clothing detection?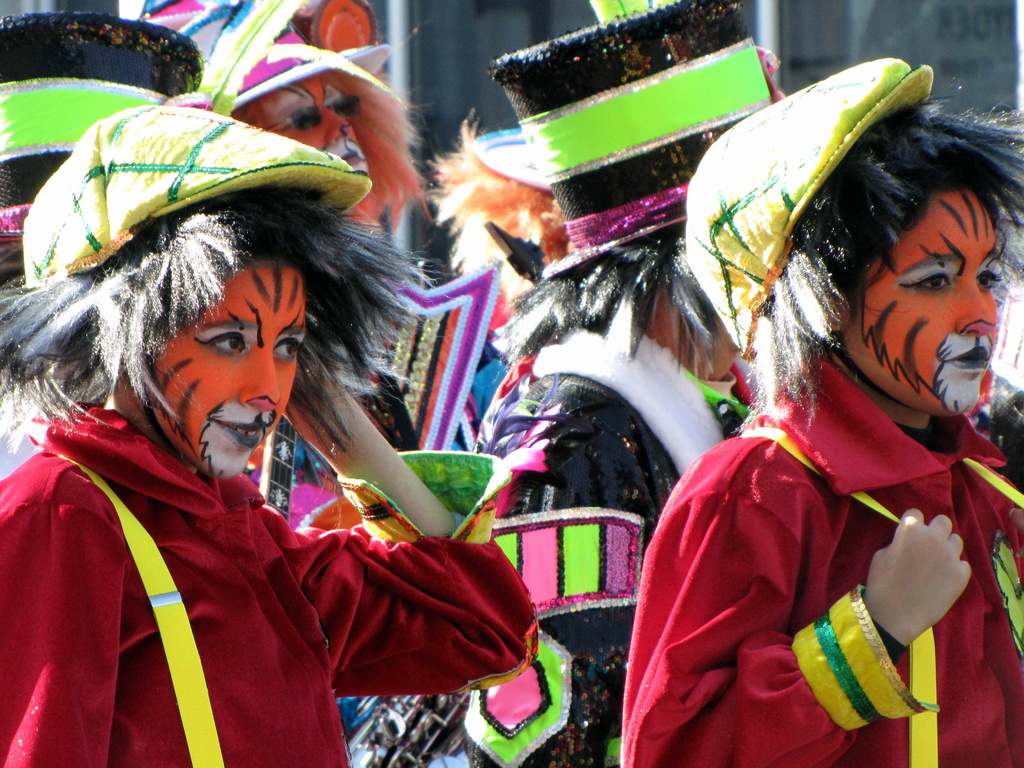
(left=609, top=356, right=1023, bottom=767)
